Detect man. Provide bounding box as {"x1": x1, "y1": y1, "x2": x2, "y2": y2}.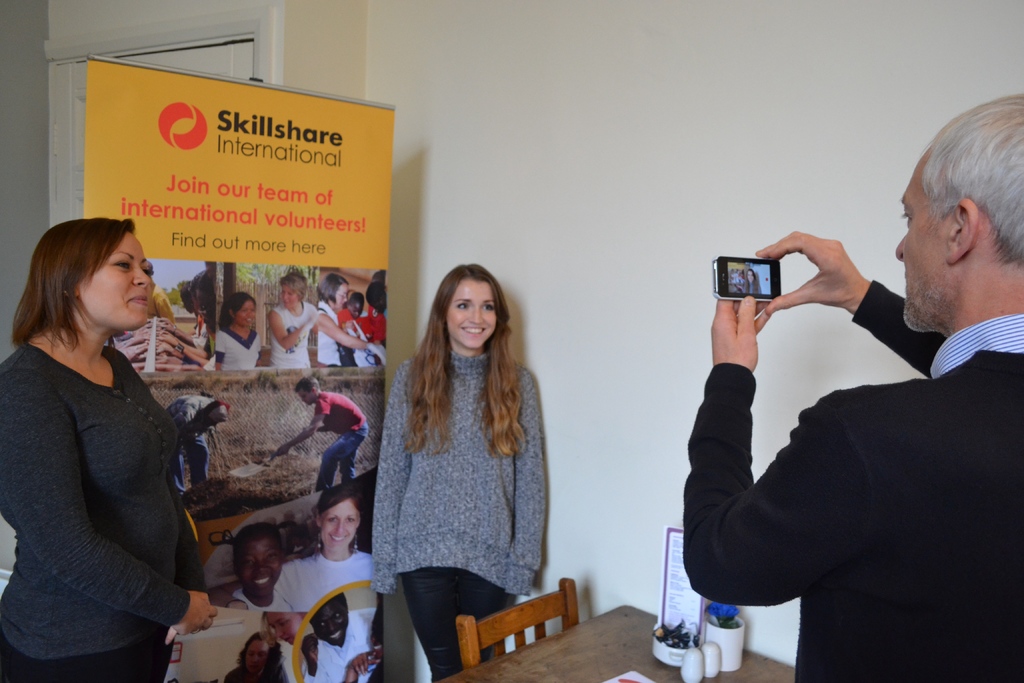
{"x1": 218, "y1": 520, "x2": 296, "y2": 615}.
